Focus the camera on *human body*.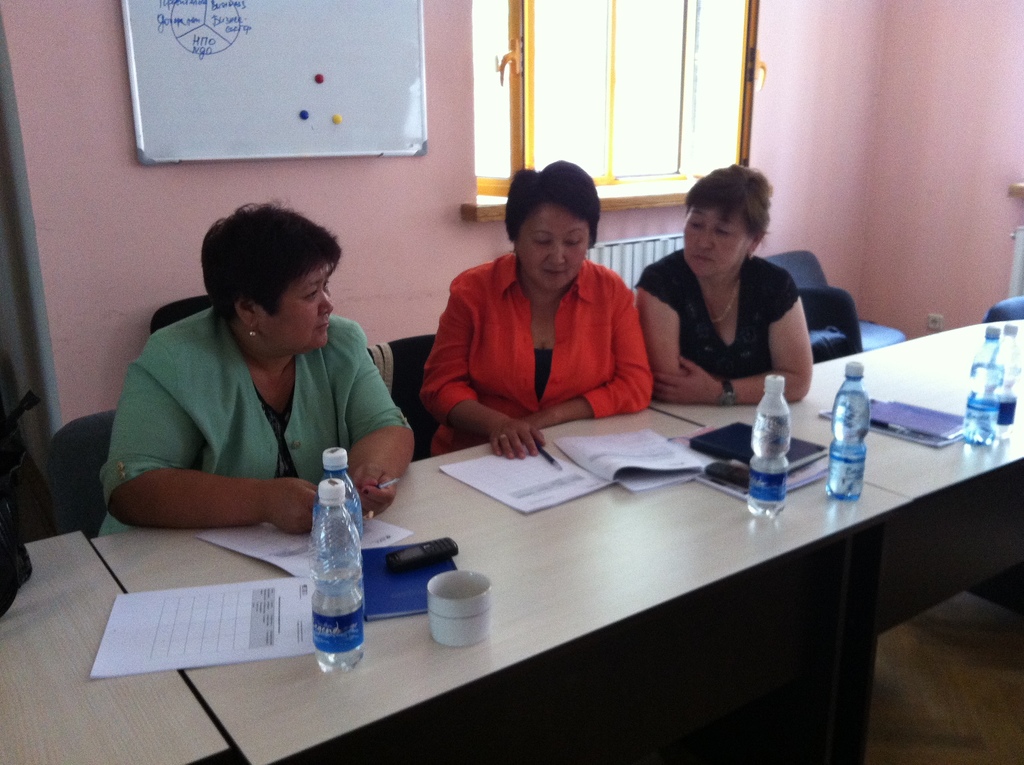
Focus region: [x1=100, y1=202, x2=417, y2=530].
